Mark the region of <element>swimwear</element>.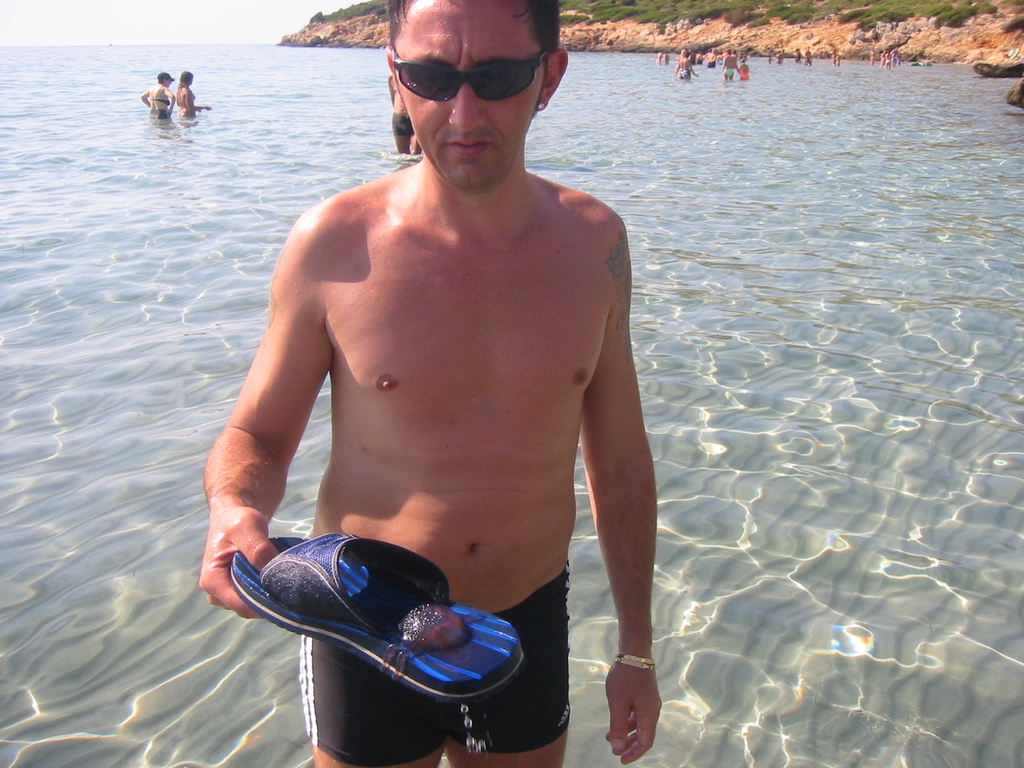
Region: bbox(678, 67, 692, 81).
